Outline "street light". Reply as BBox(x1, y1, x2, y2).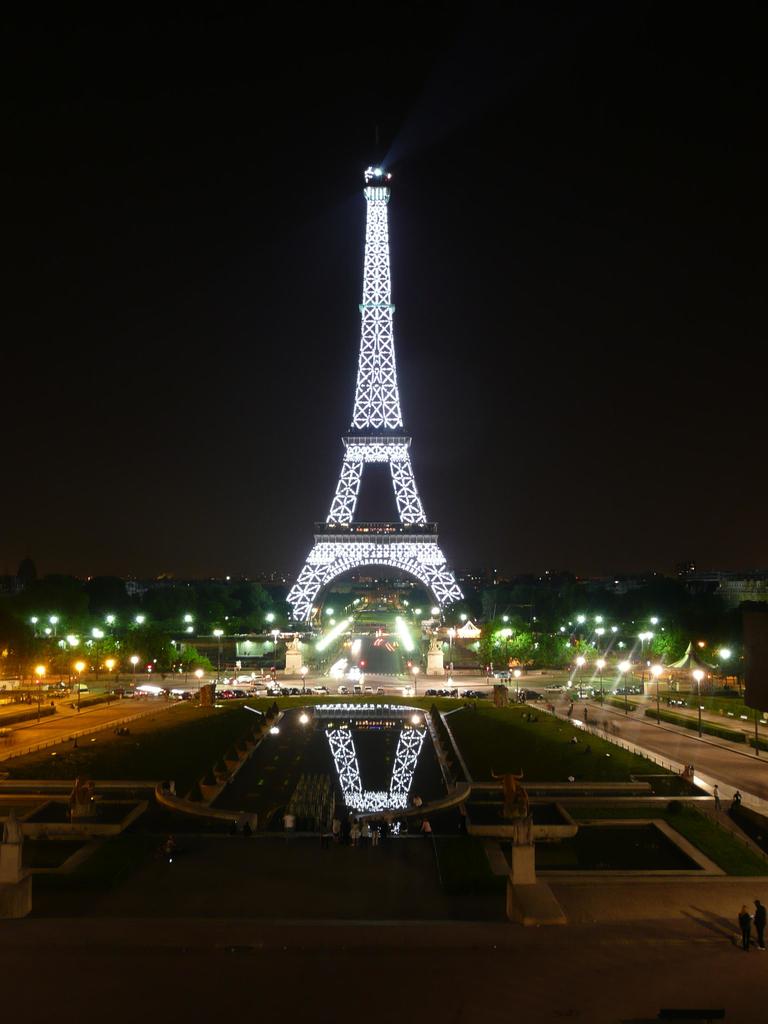
BBox(719, 646, 733, 687).
